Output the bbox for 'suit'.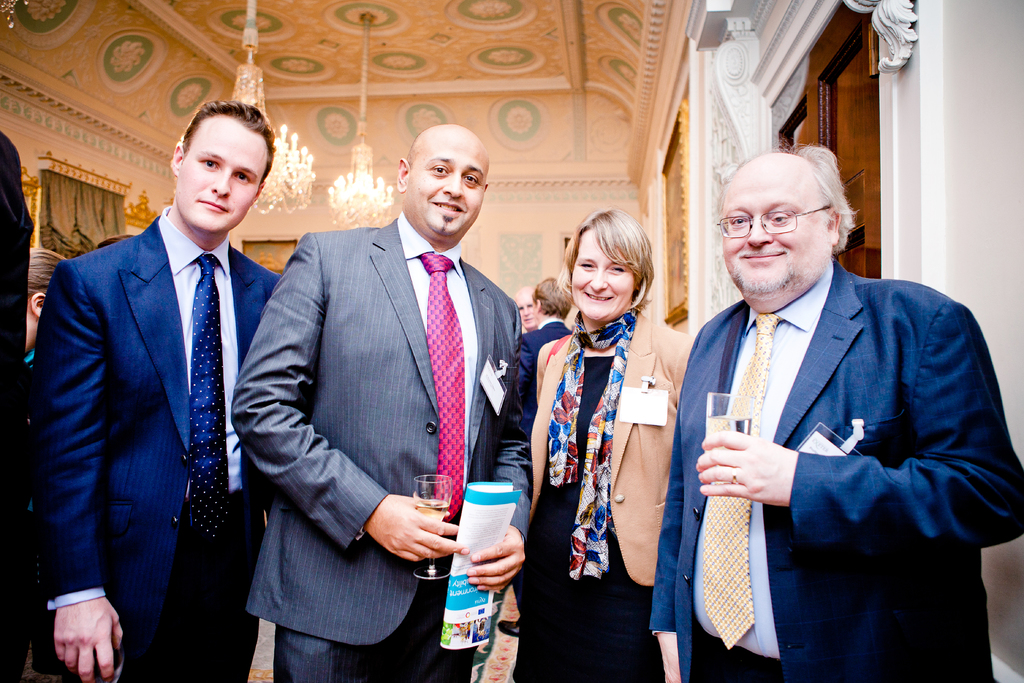
<box>229,210,524,682</box>.
